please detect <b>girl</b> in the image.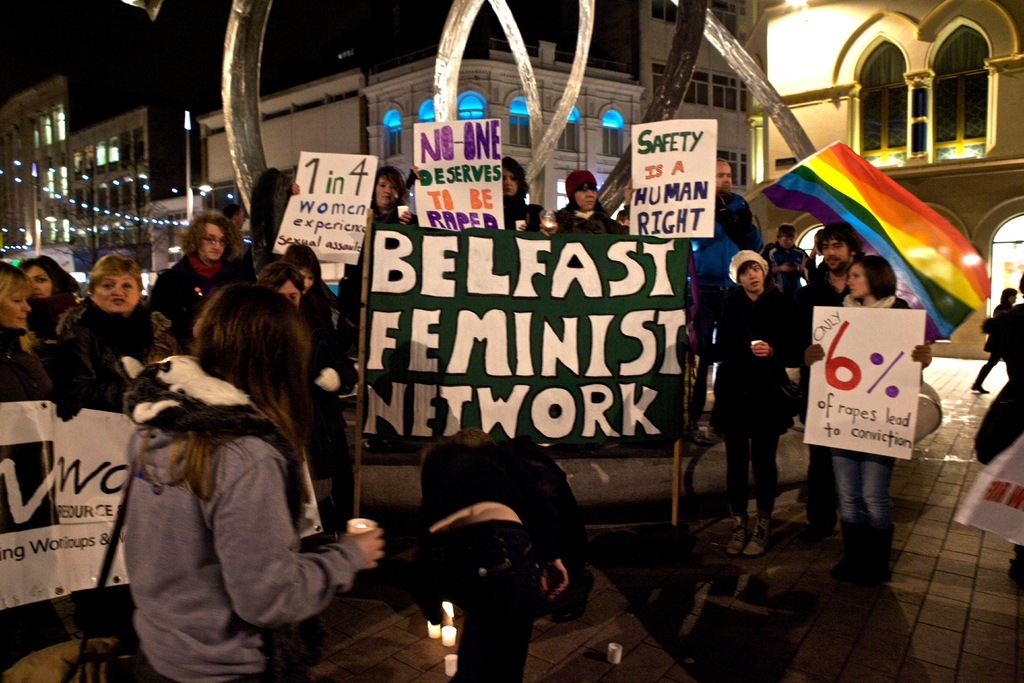
bbox=[124, 278, 384, 682].
